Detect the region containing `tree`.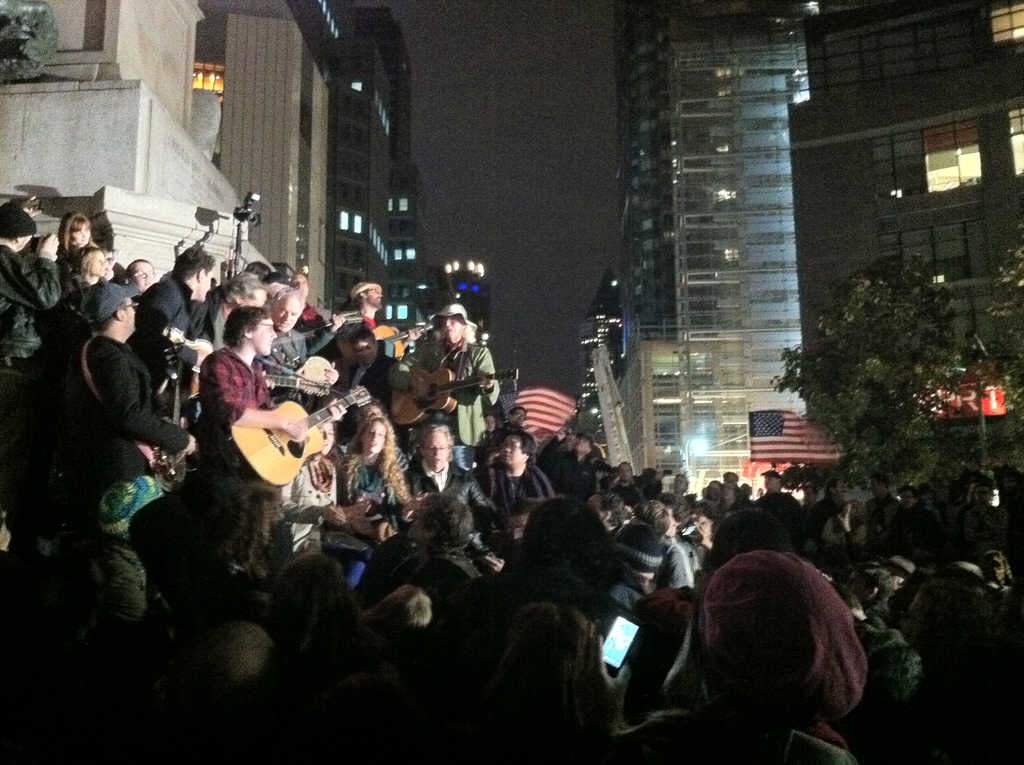
[x1=763, y1=254, x2=1023, y2=564].
